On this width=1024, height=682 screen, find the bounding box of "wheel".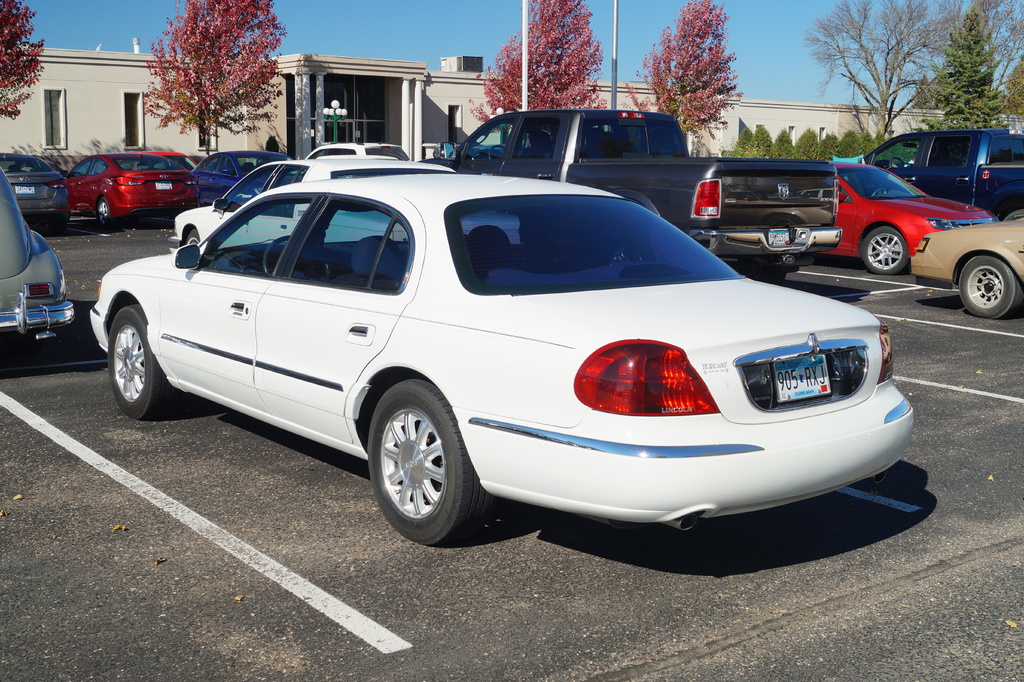
Bounding box: (x1=488, y1=143, x2=504, y2=158).
